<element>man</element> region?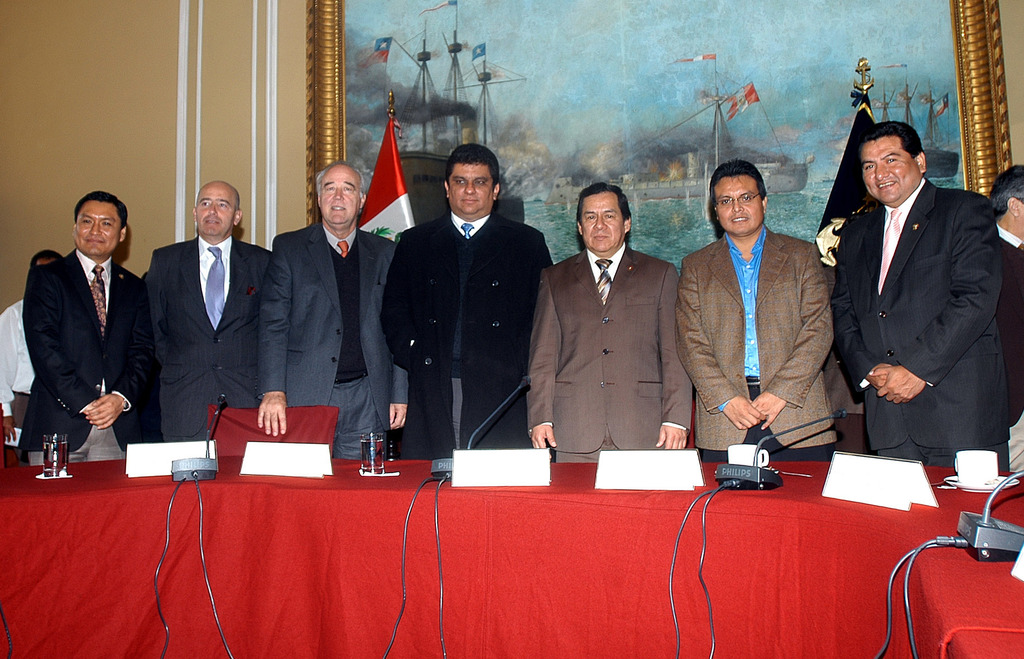
crop(141, 177, 274, 443)
